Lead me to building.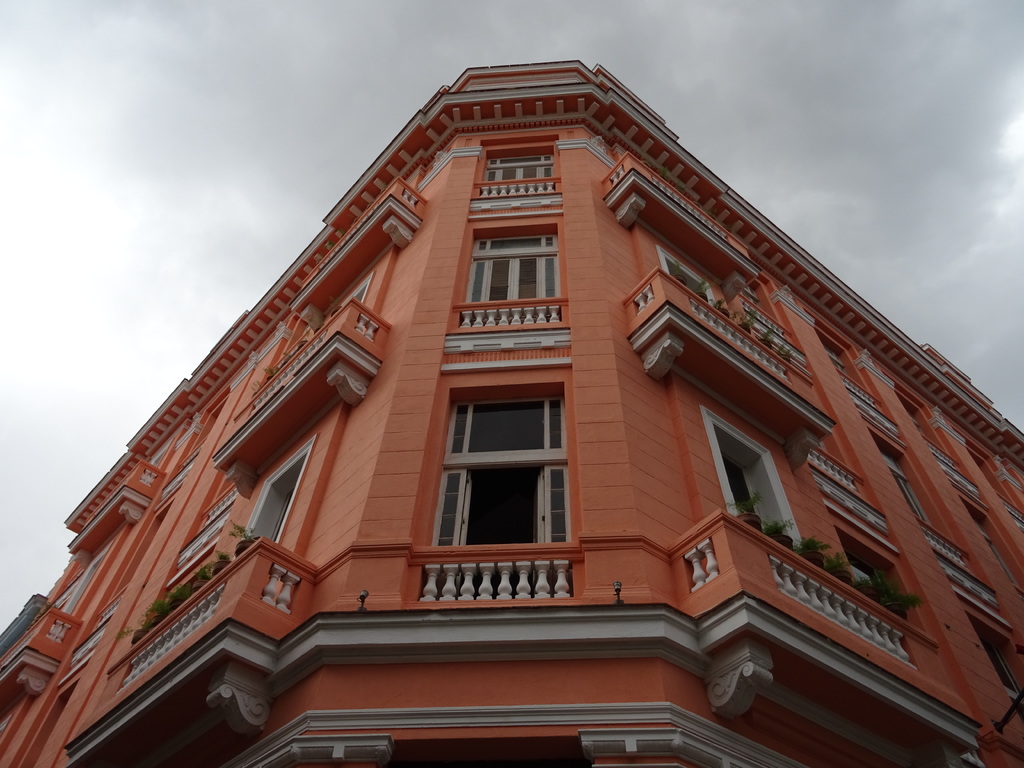
Lead to [0, 56, 1023, 767].
